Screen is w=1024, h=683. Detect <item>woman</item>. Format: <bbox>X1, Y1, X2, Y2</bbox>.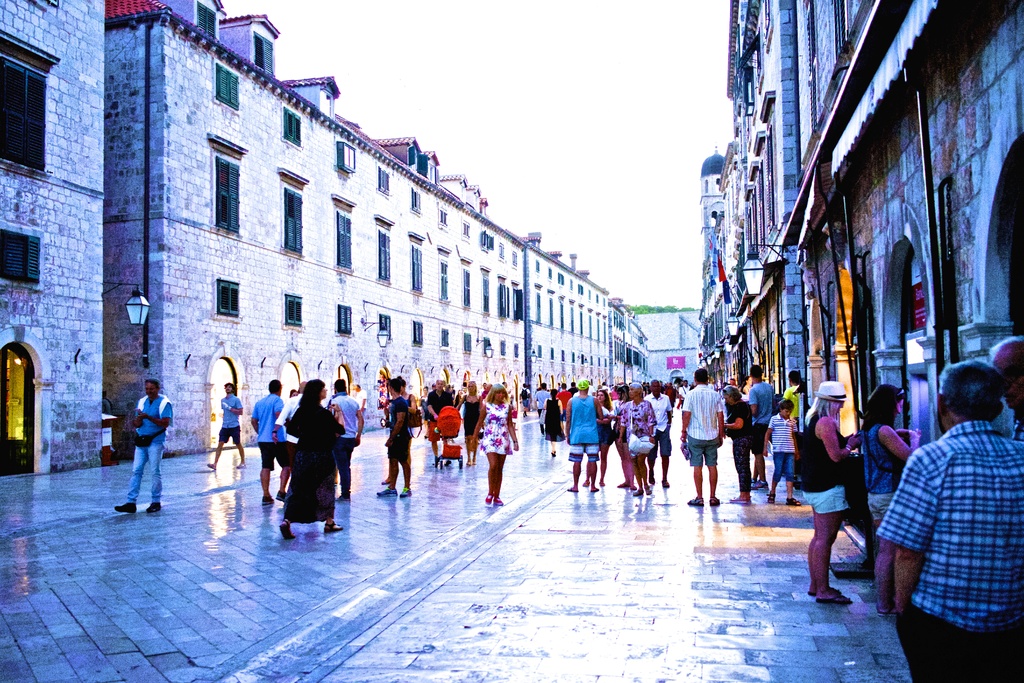
<bbox>606, 383, 639, 489</bbox>.
